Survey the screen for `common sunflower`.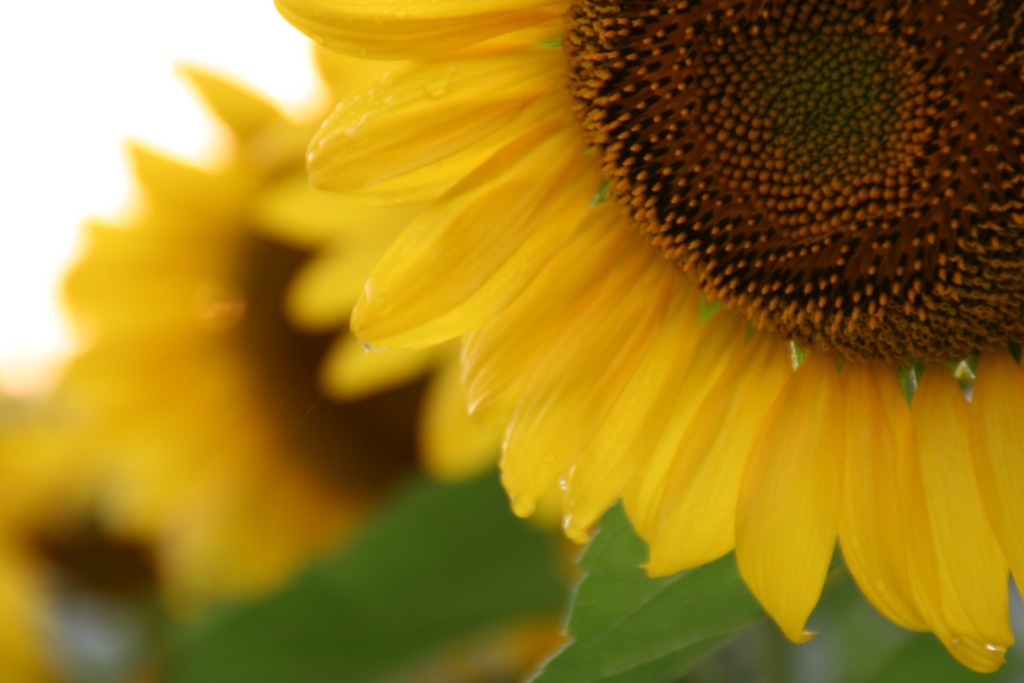
Survey found: [255,0,1023,650].
